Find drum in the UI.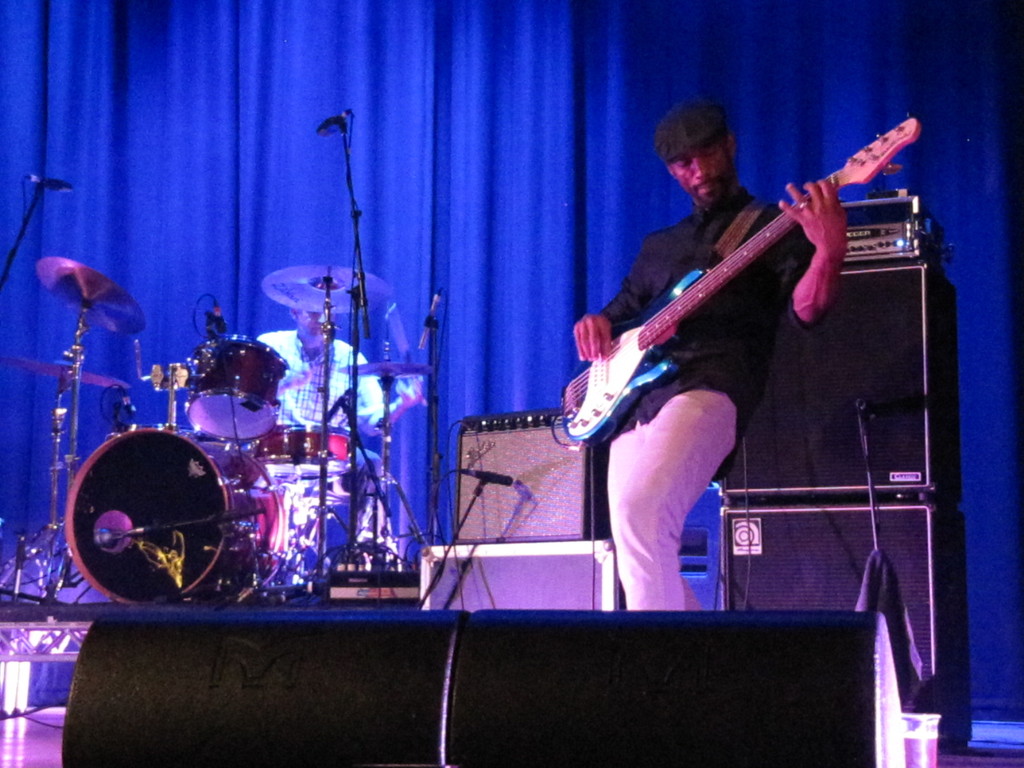
UI element at x1=62 y1=424 x2=289 y2=604.
